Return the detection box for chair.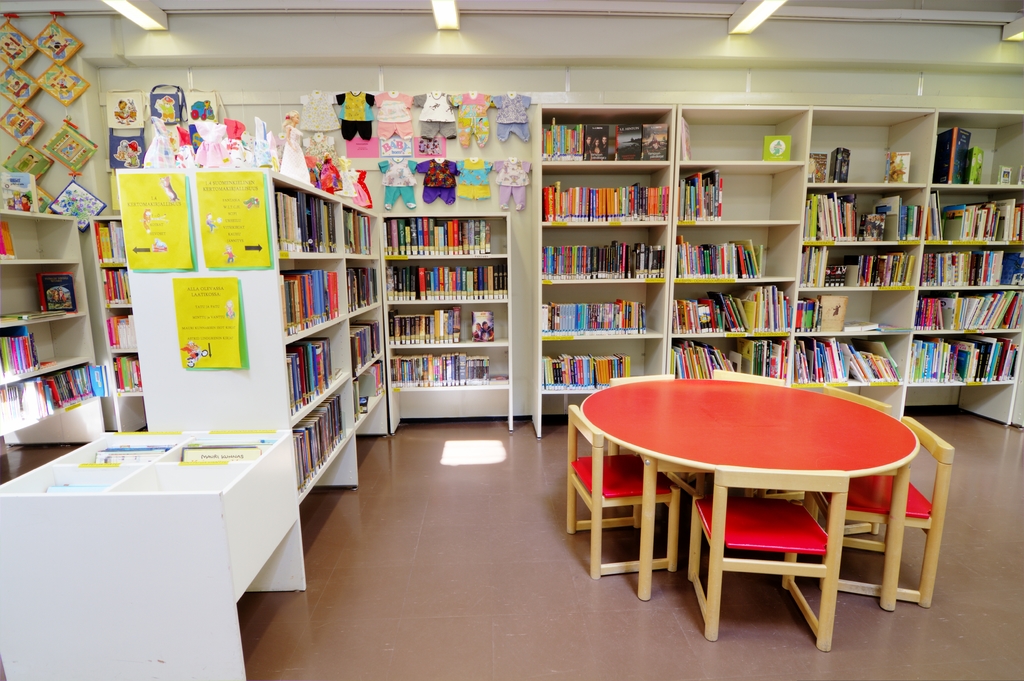
<bbox>608, 373, 678, 508</bbox>.
